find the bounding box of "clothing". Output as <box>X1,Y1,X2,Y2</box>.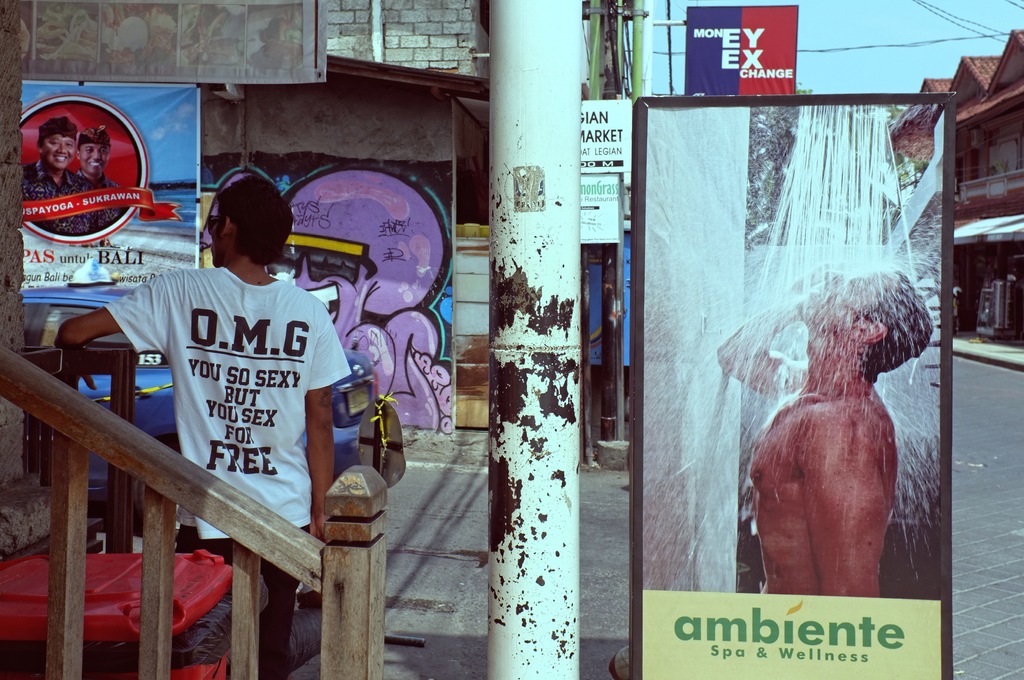
<box>22,159,92,233</box>.
